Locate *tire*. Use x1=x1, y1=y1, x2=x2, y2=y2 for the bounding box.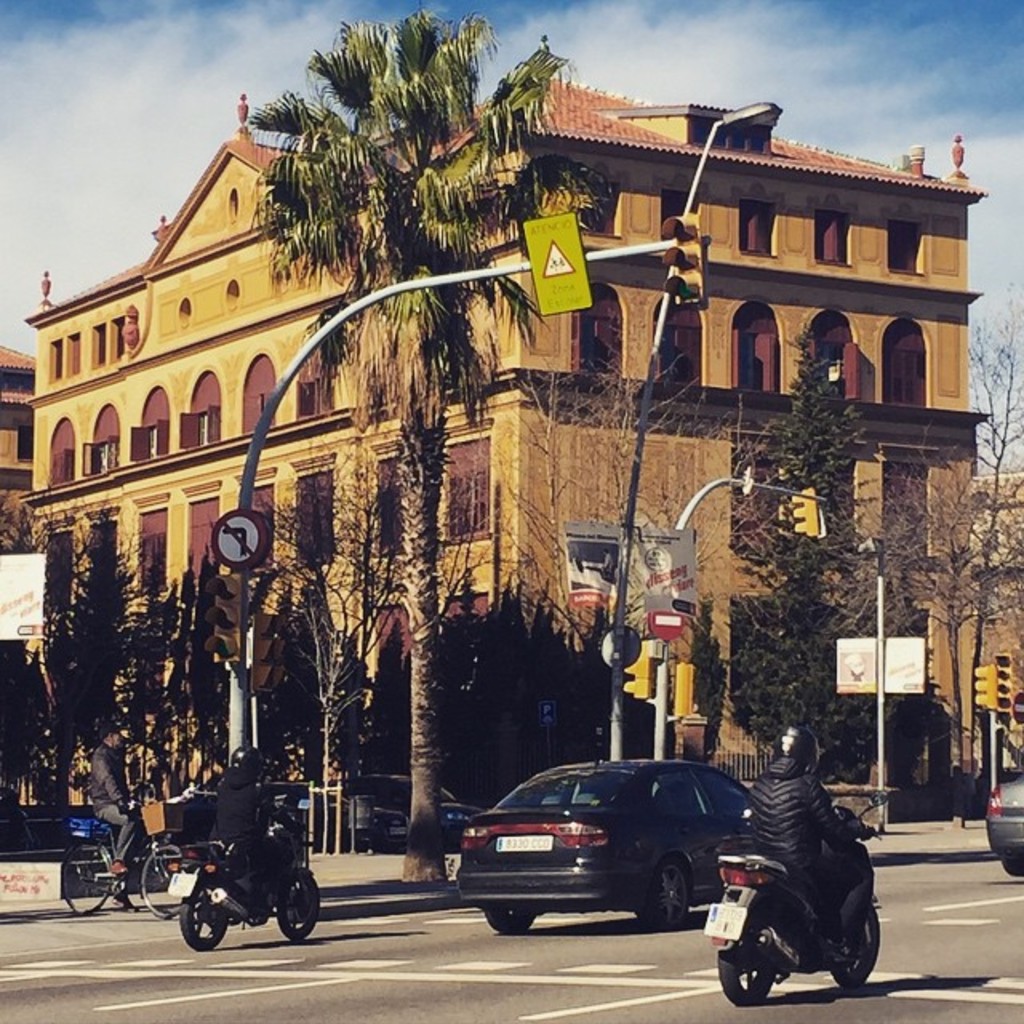
x1=181, y1=886, x2=227, y2=952.
